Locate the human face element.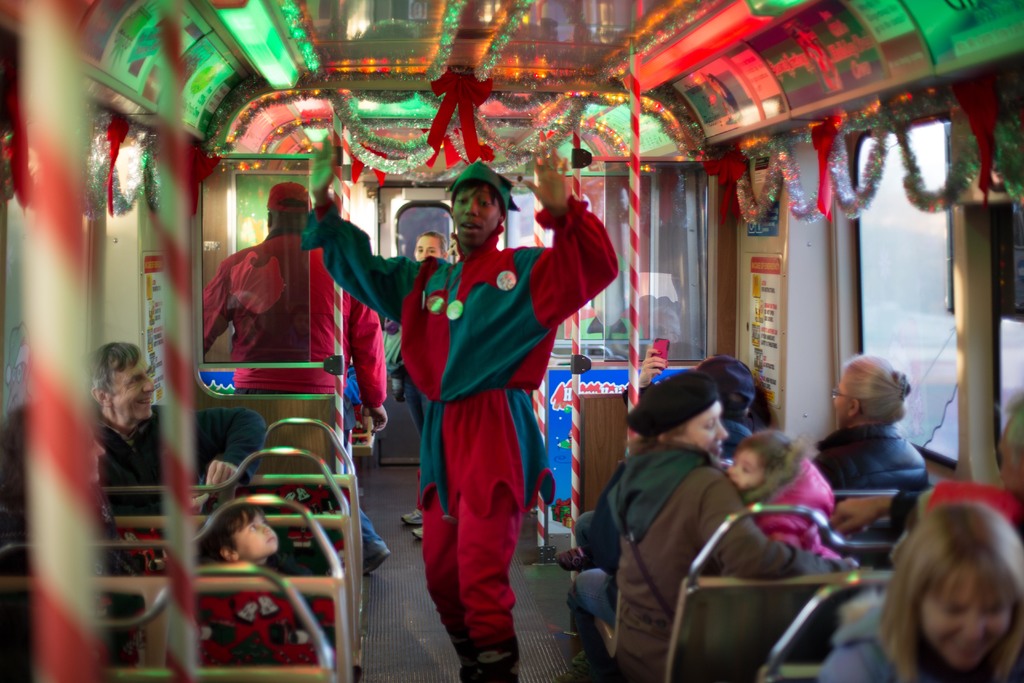
Element bbox: [89,432,105,484].
